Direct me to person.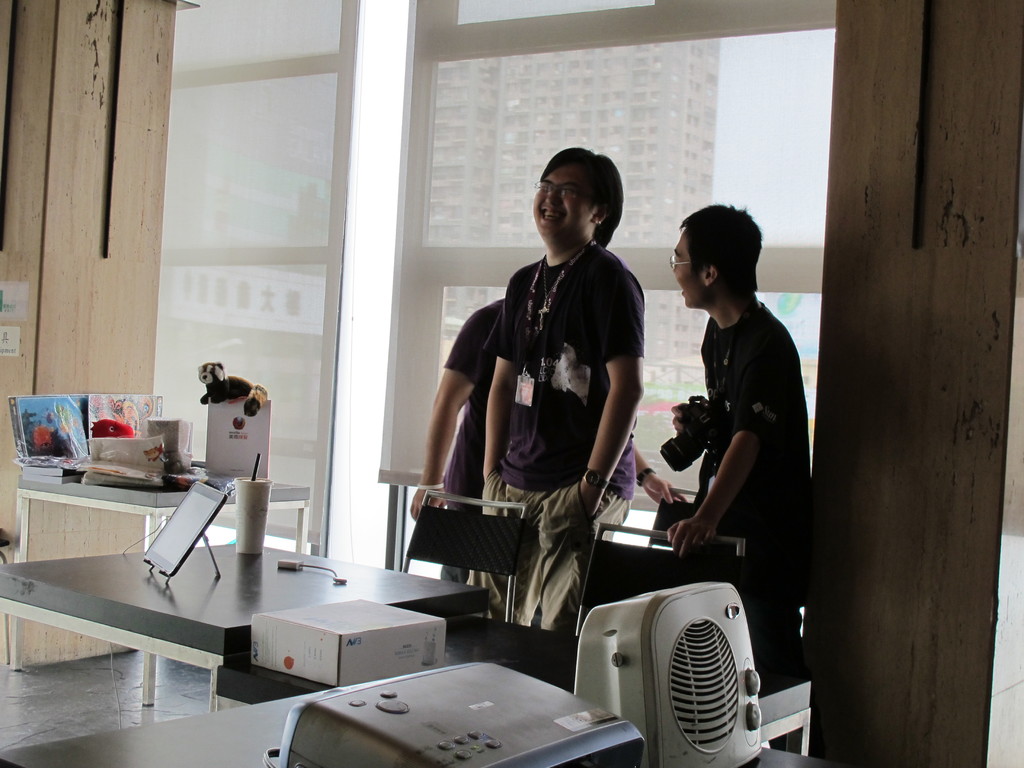
Direction: {"left": 633, "top": 200, "right": 808, "bottom": 684}.
